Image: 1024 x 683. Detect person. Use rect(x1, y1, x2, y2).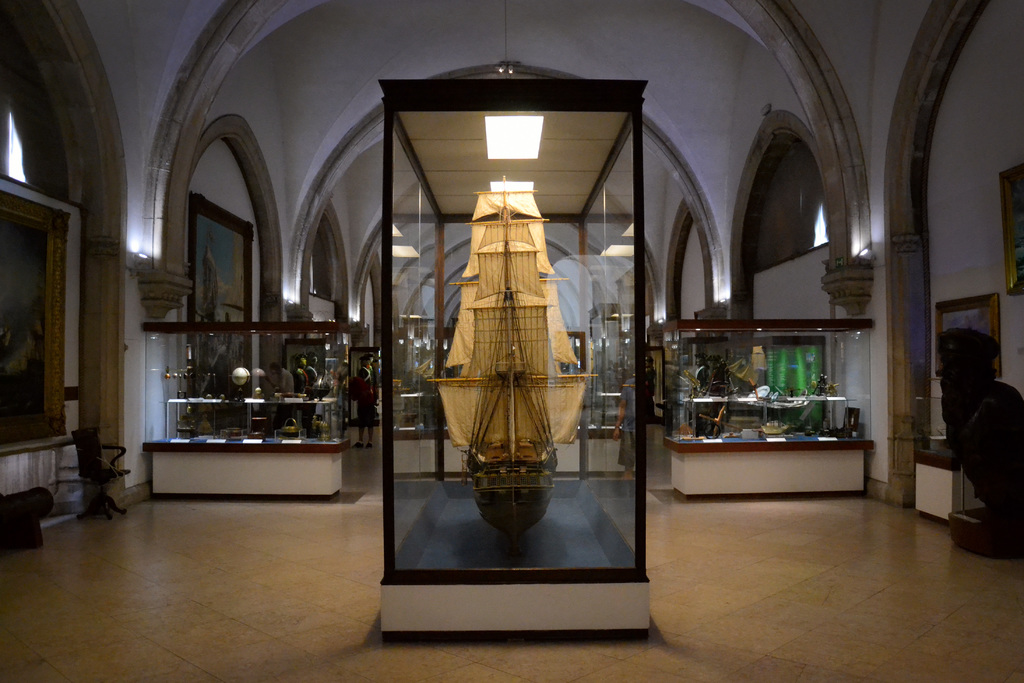
rect(685, 352, 739, 437).
